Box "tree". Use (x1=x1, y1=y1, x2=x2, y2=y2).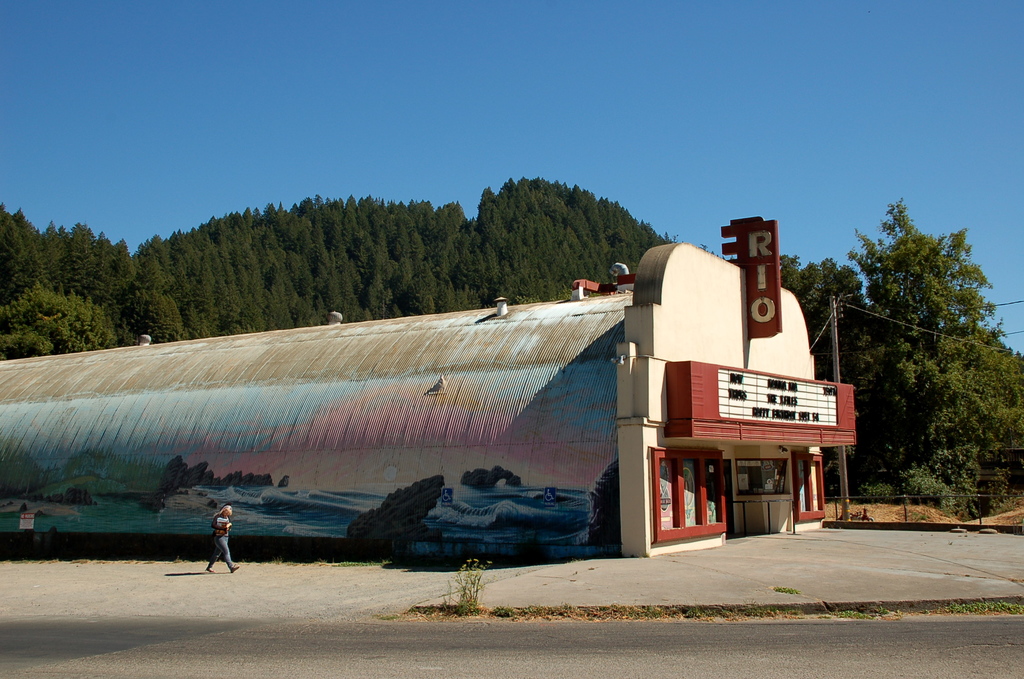
(x1=825, y1=191, x2=1010, y2=533).
